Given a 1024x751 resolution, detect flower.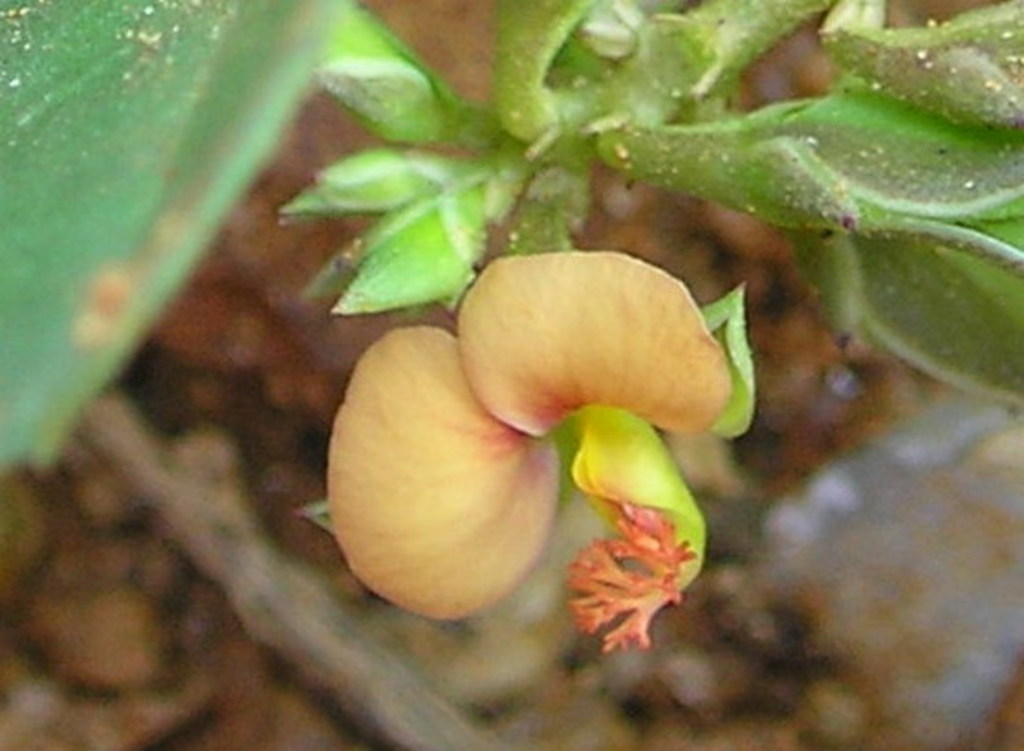
x1=308 y1=249 x2=742 y2=650.
